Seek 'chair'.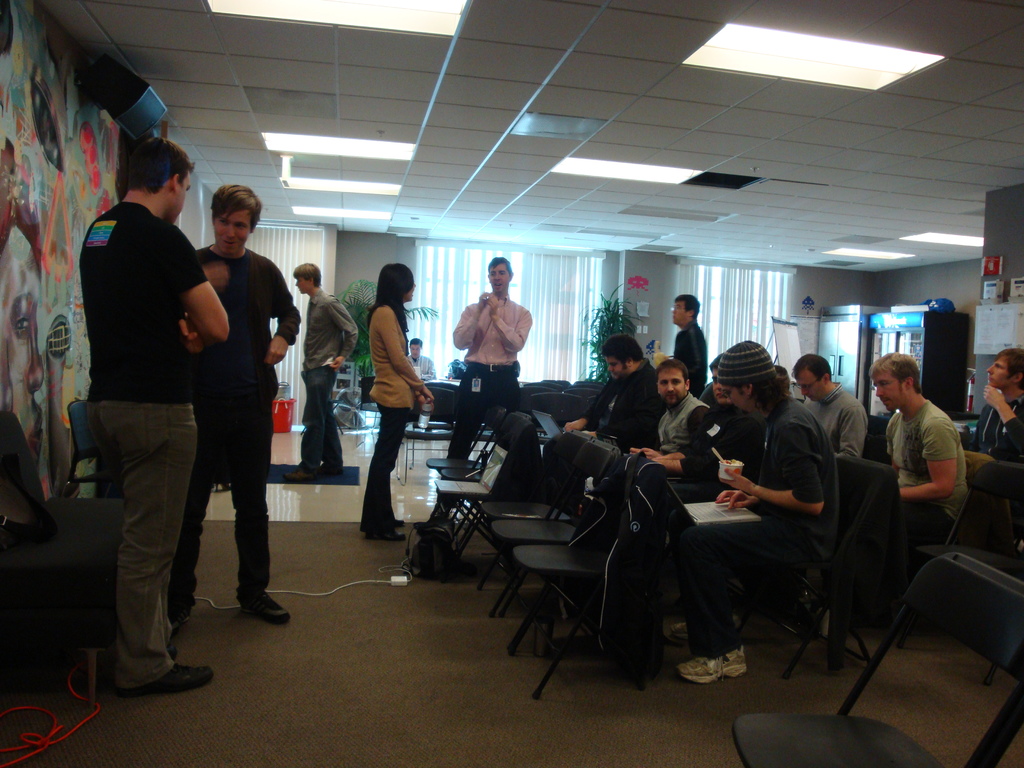
(863, 444, 1008, 641).
